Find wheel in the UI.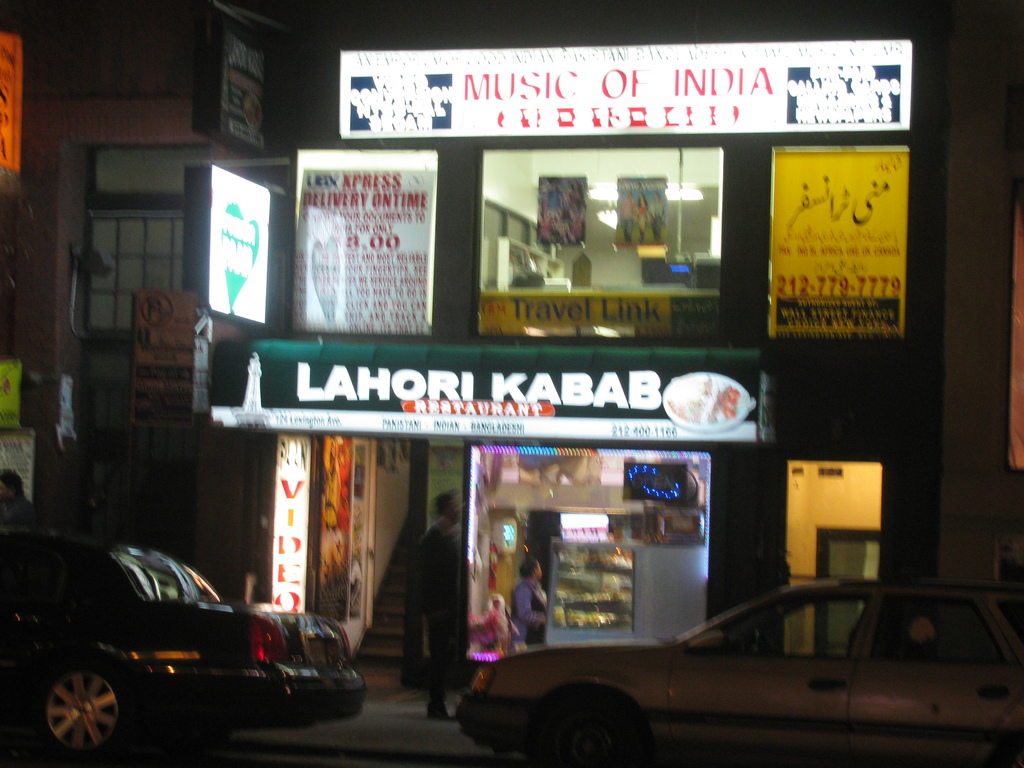
UI element at bbox(541, 707, 636, 767).
